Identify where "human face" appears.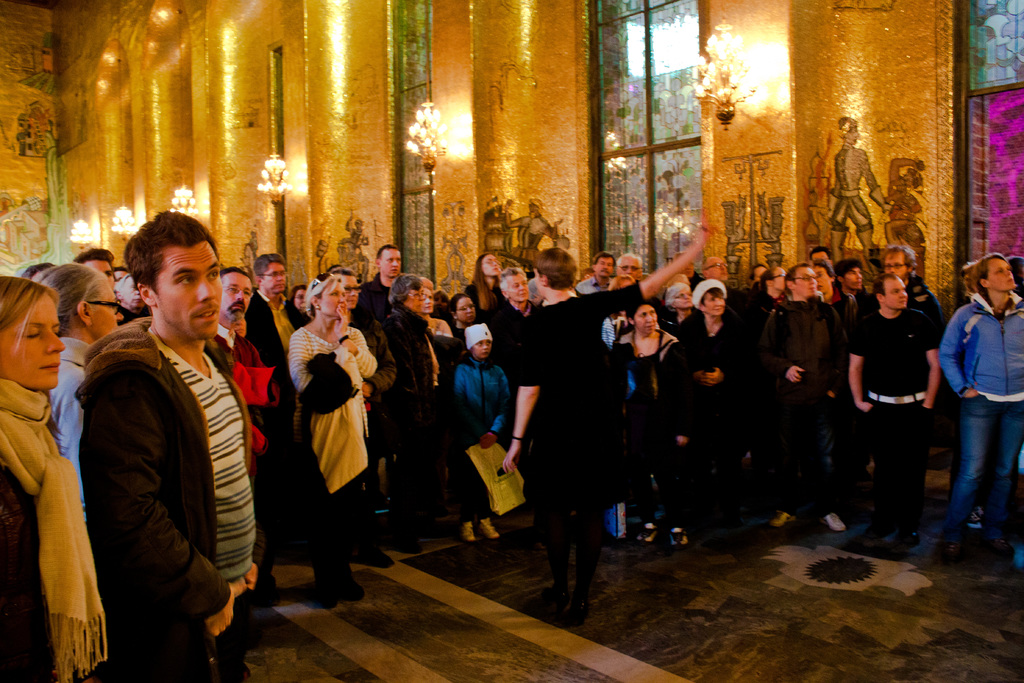
Appears at locate(220, 274, 252, 320).
